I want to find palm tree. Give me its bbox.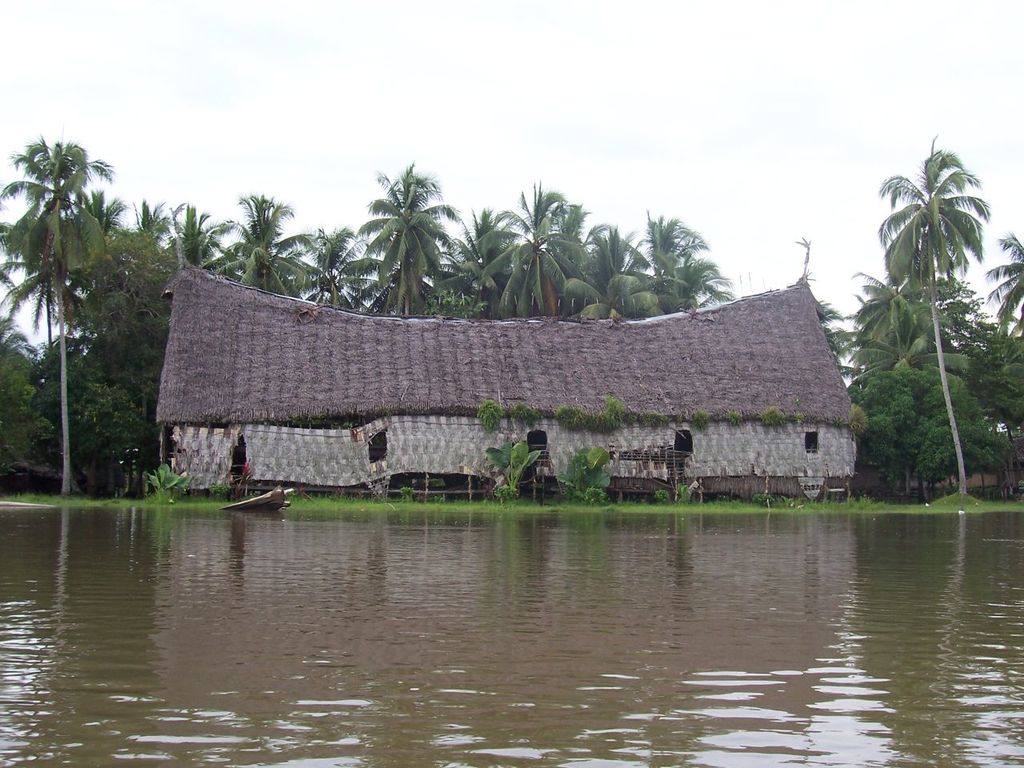
l=432, t=218, r=567, b=294.
